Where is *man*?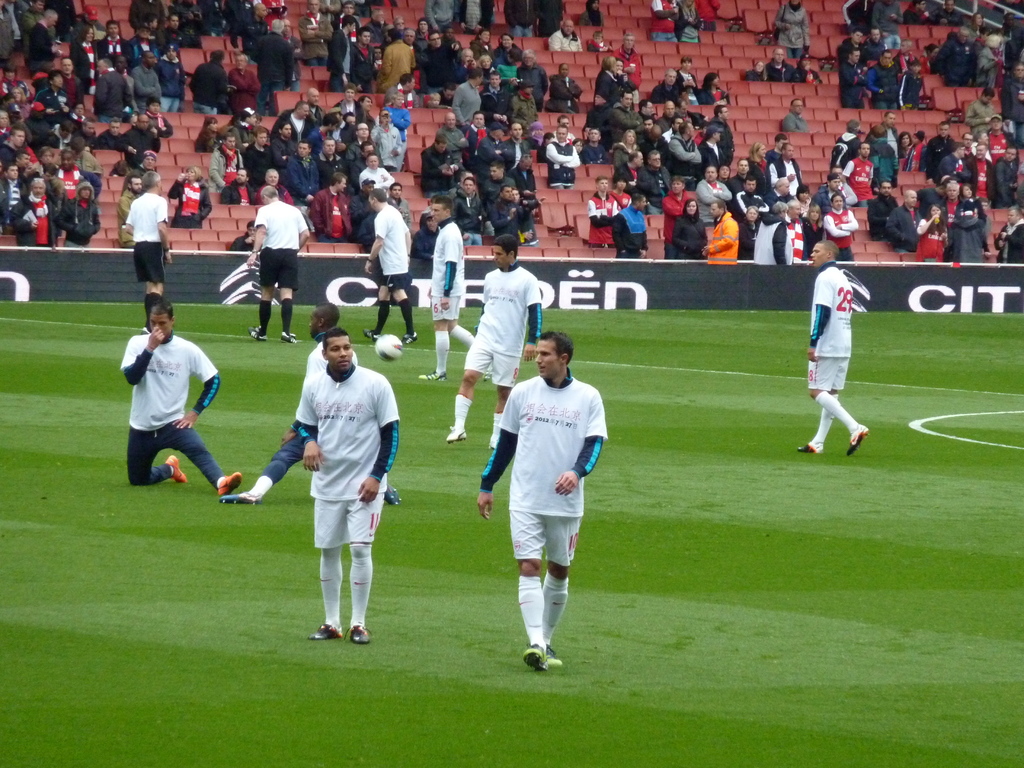
bbox=(932, 182, 964, 228).
